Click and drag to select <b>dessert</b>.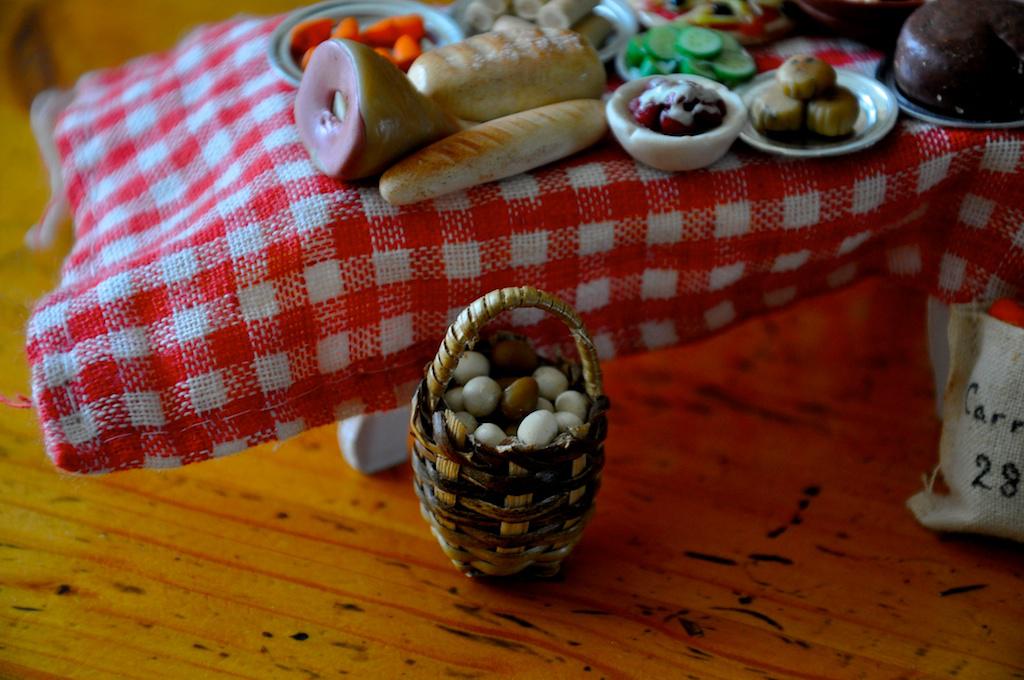
Selection: [left=614, top=68, right=761, bottom=165].
